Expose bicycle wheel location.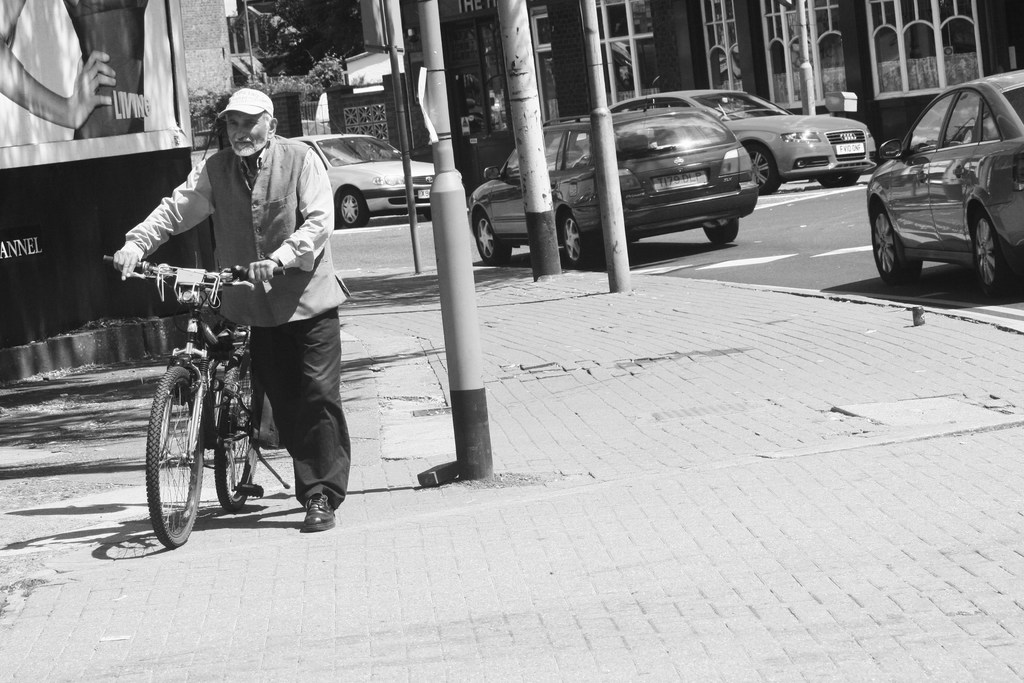
Exposed at (x1=138, y1=360, x2=202, y2=547).
